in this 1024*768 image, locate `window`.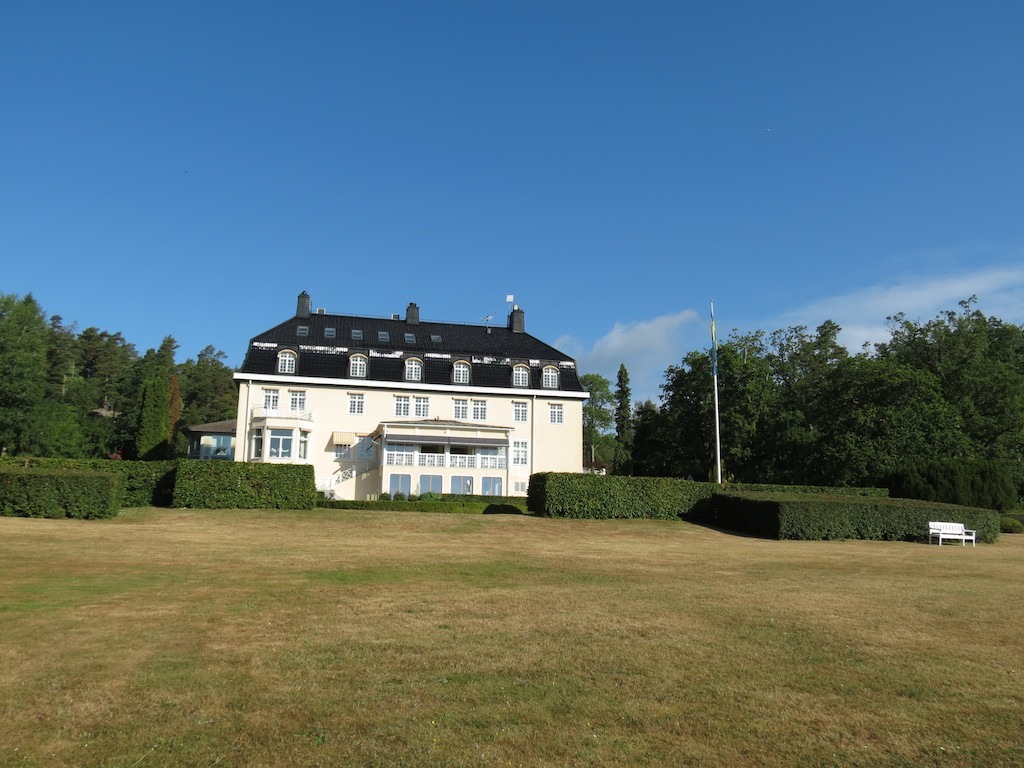
Bounding box: box(454, 361, 473, 384).
